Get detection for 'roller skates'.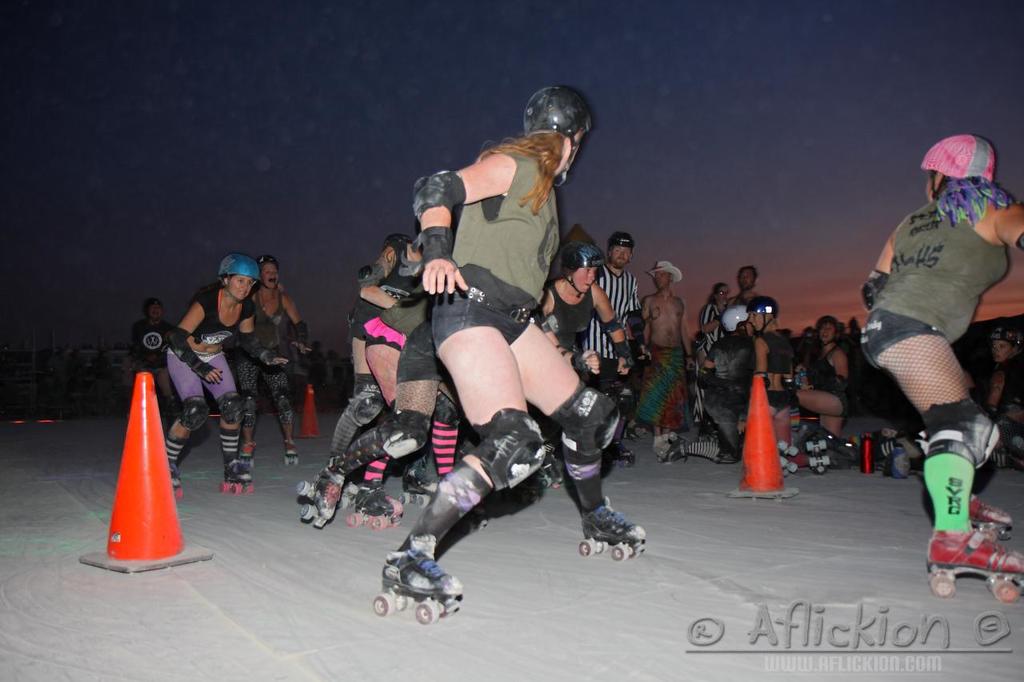
Detection: {"left": 658, "top": 430, "right": 686, "bottom": 467}.
